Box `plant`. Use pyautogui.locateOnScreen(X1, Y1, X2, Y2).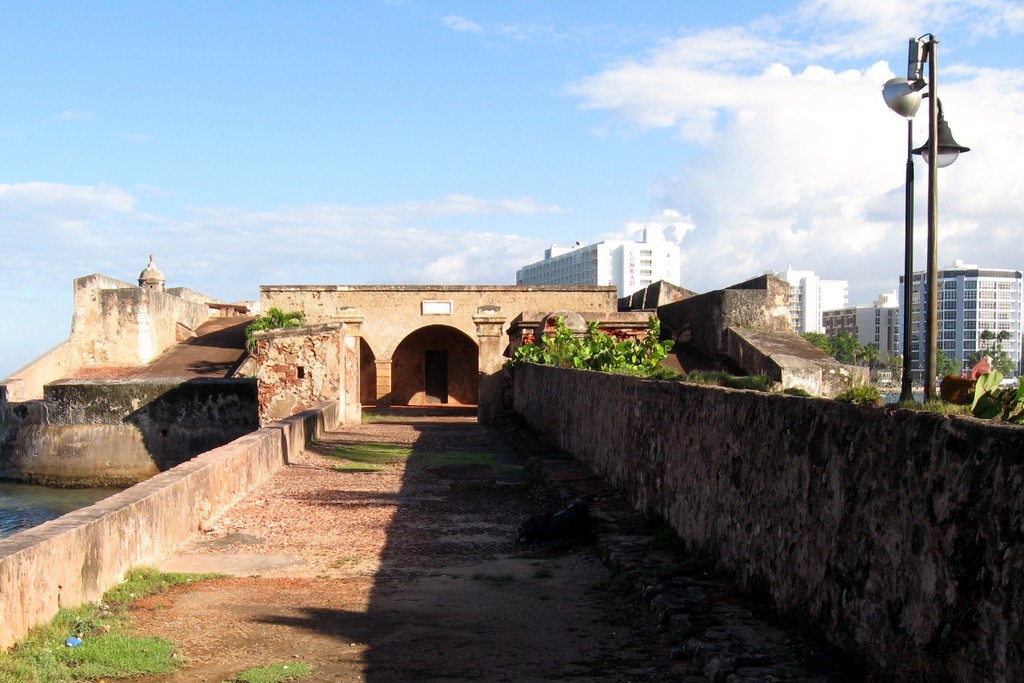
pyautogui.locateOnScreen(786, 378, 826, 400).
